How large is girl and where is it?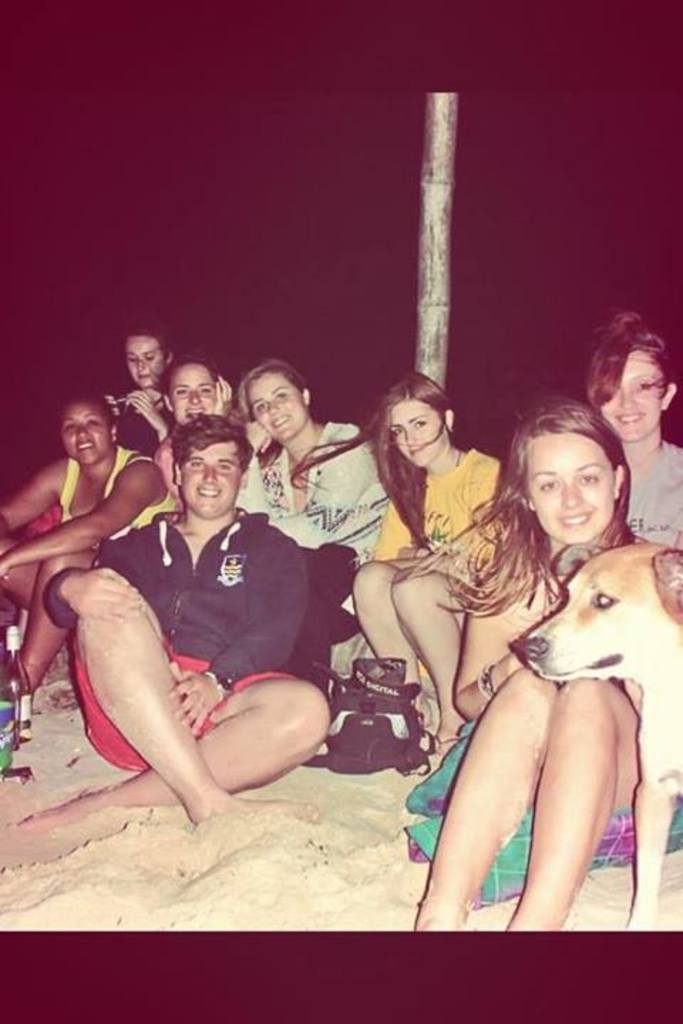
Bounding box: 114,329,172,454.
